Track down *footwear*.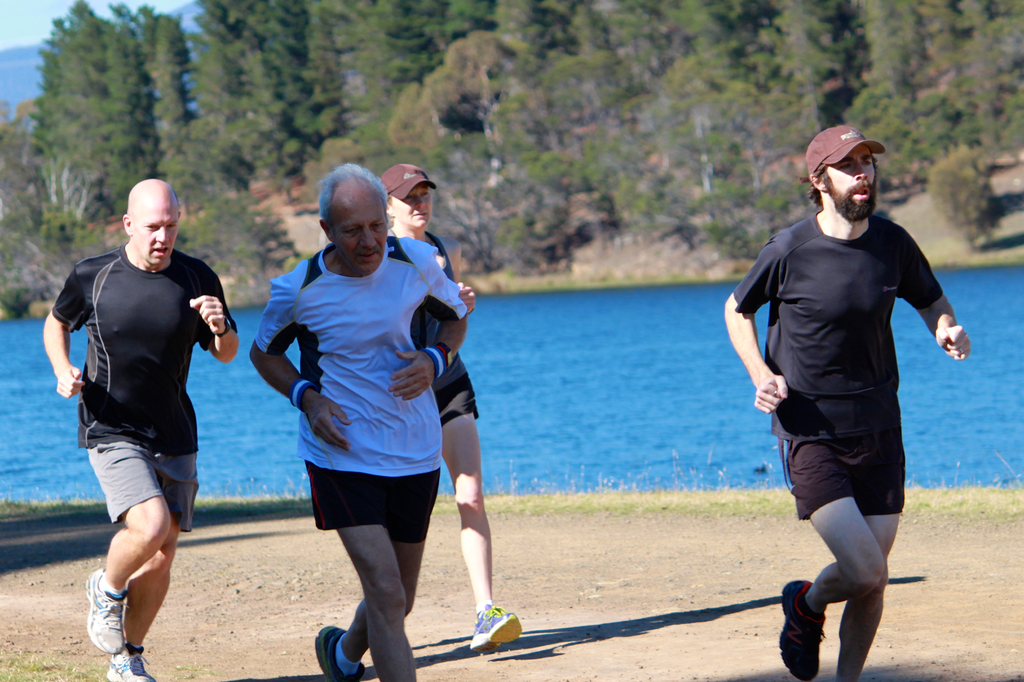
Tracked to bbox=[314, 623, 367, 681].
